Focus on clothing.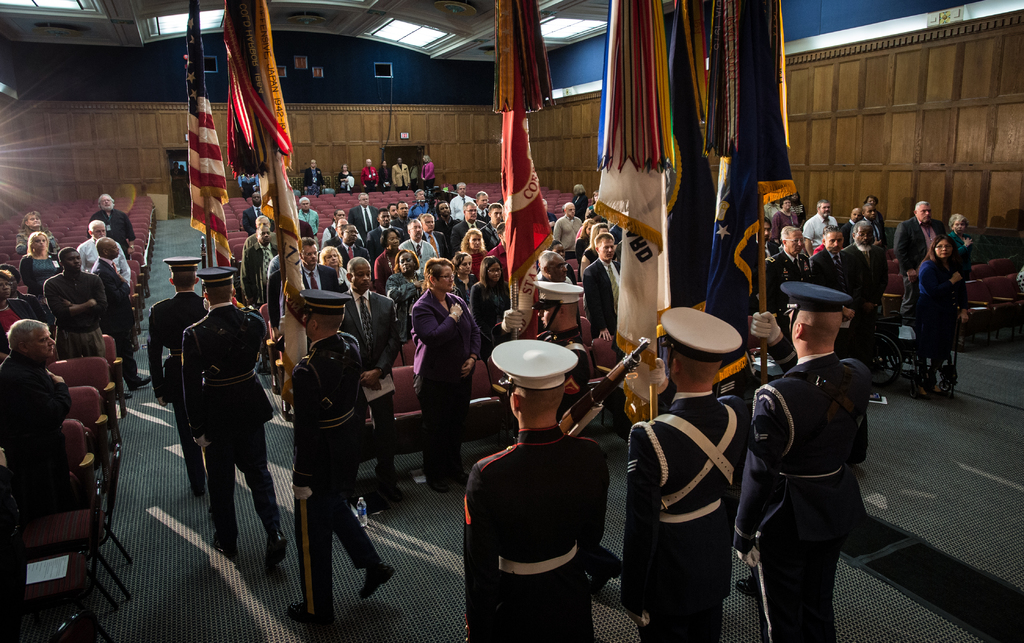
Focused at 88,210,140,244.
